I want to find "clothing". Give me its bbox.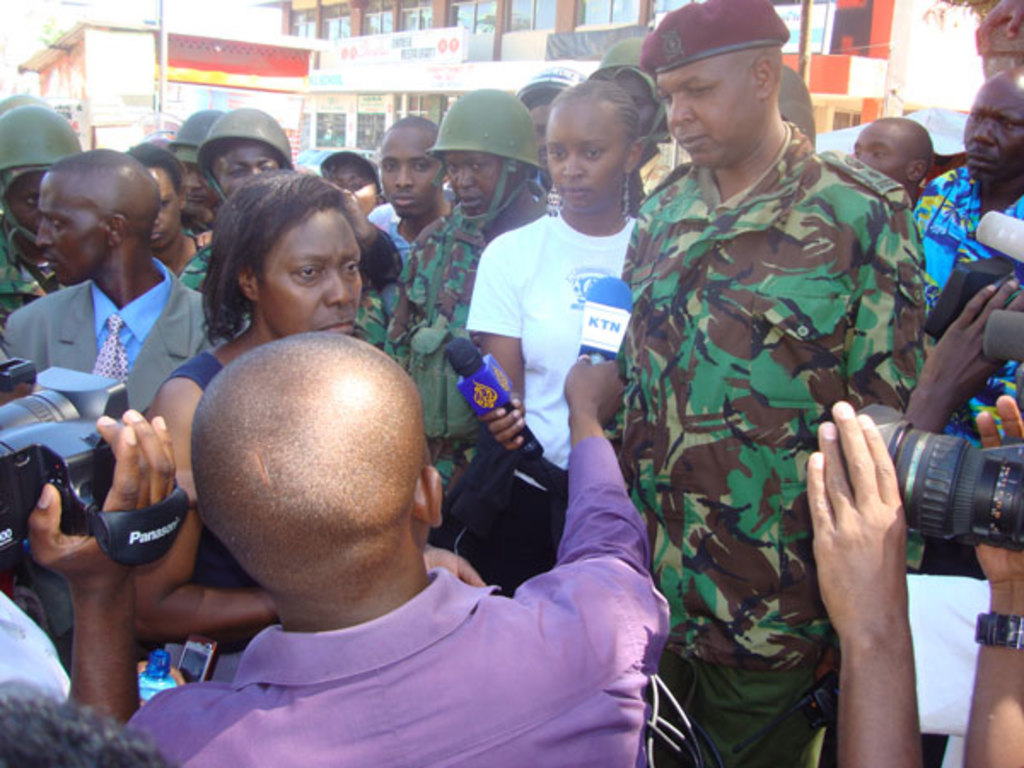
[367, 195, 454, 273].
